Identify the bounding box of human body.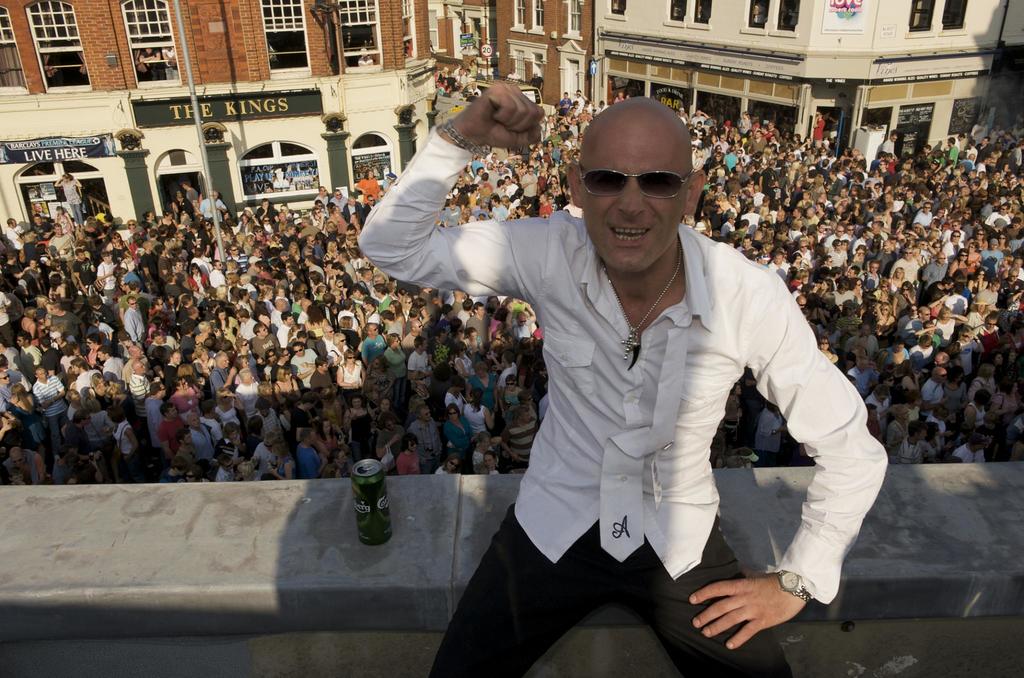
[771, 193, 780, 208].
